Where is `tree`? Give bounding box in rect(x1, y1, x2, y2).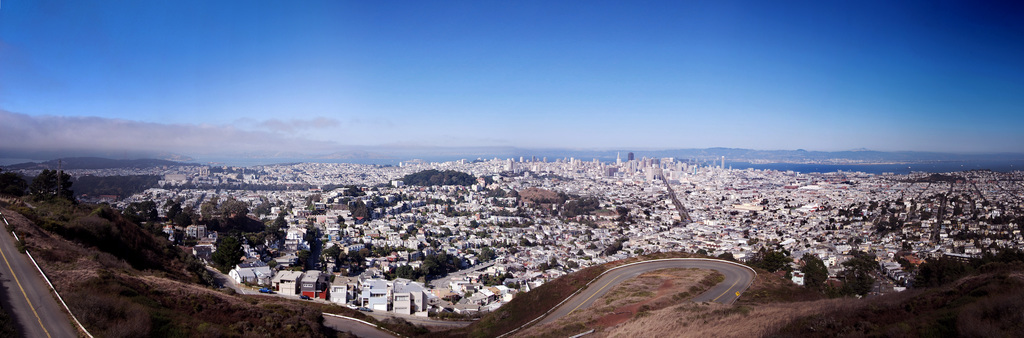
rect(803, 252, 829, 300).
